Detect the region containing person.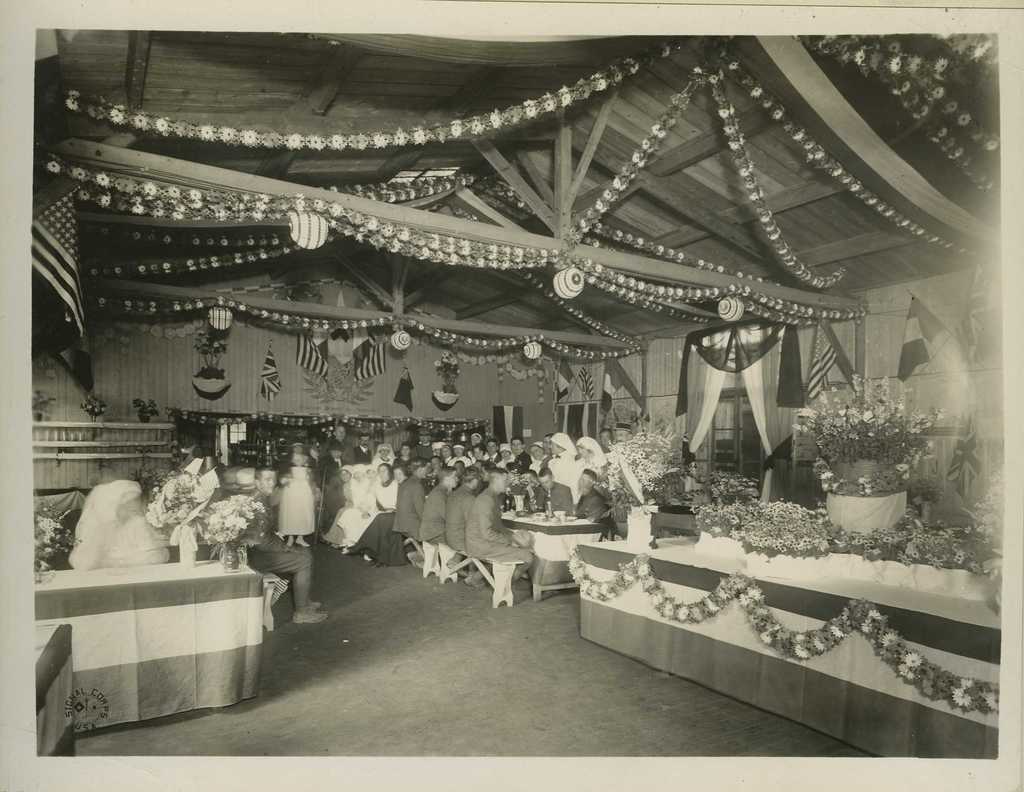
[340, 465, 369, 537].
